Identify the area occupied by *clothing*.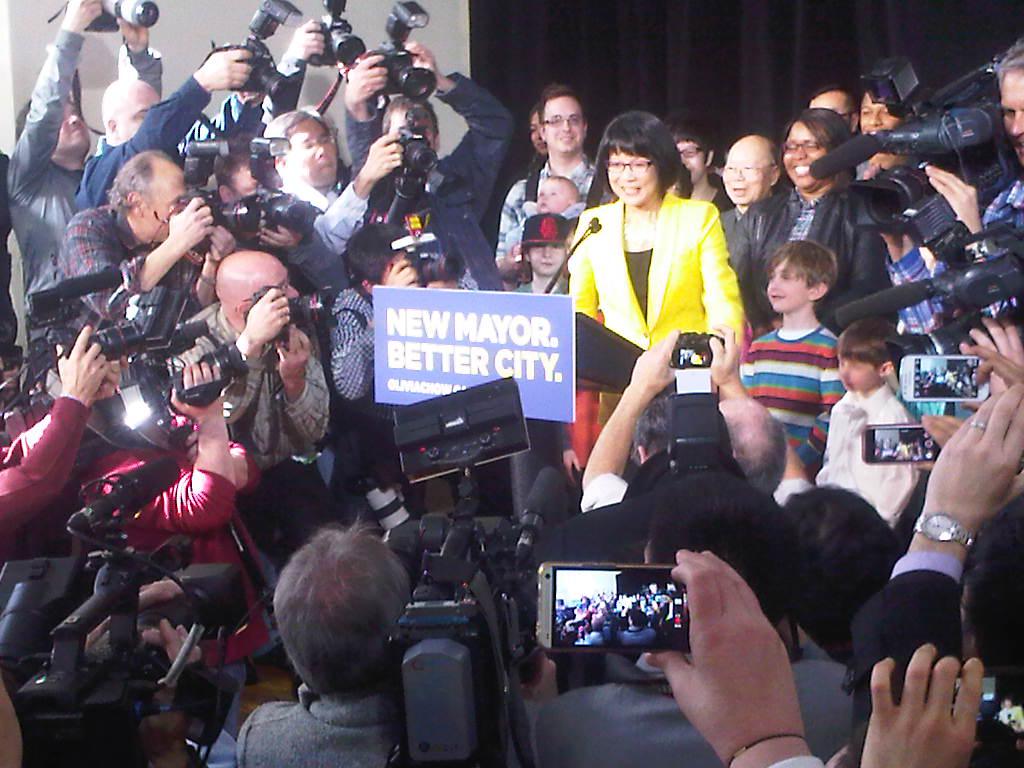
Area: BBox(11, 23, 84, 310).
